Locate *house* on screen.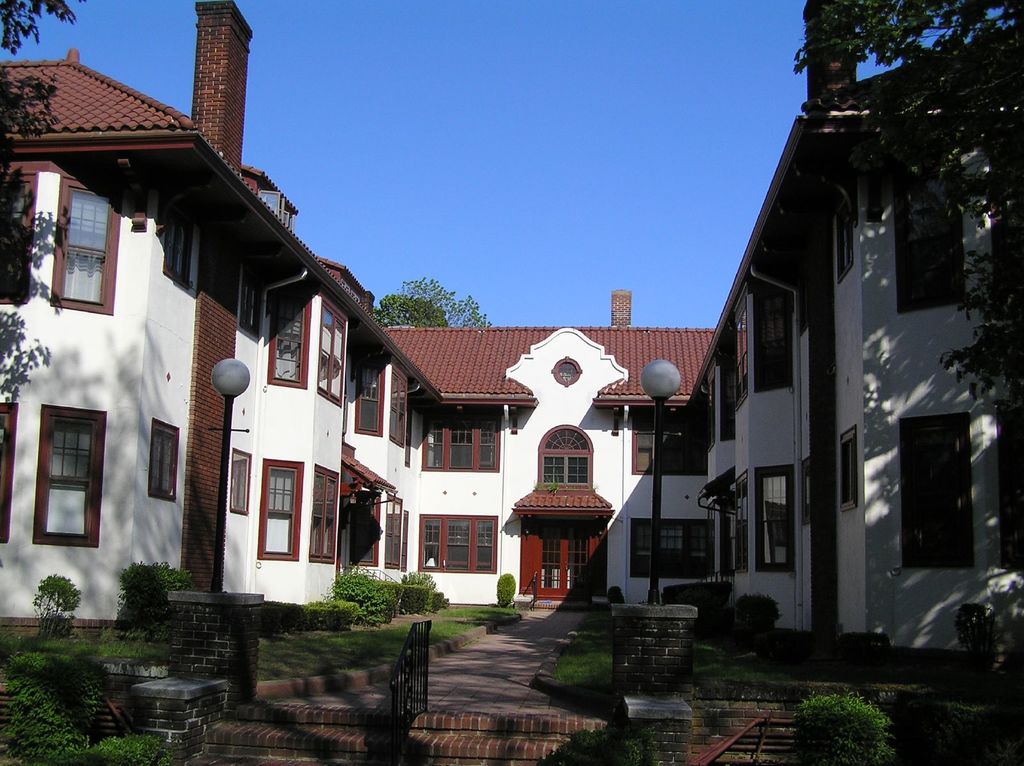
On screen at 0 0 1023 657.
